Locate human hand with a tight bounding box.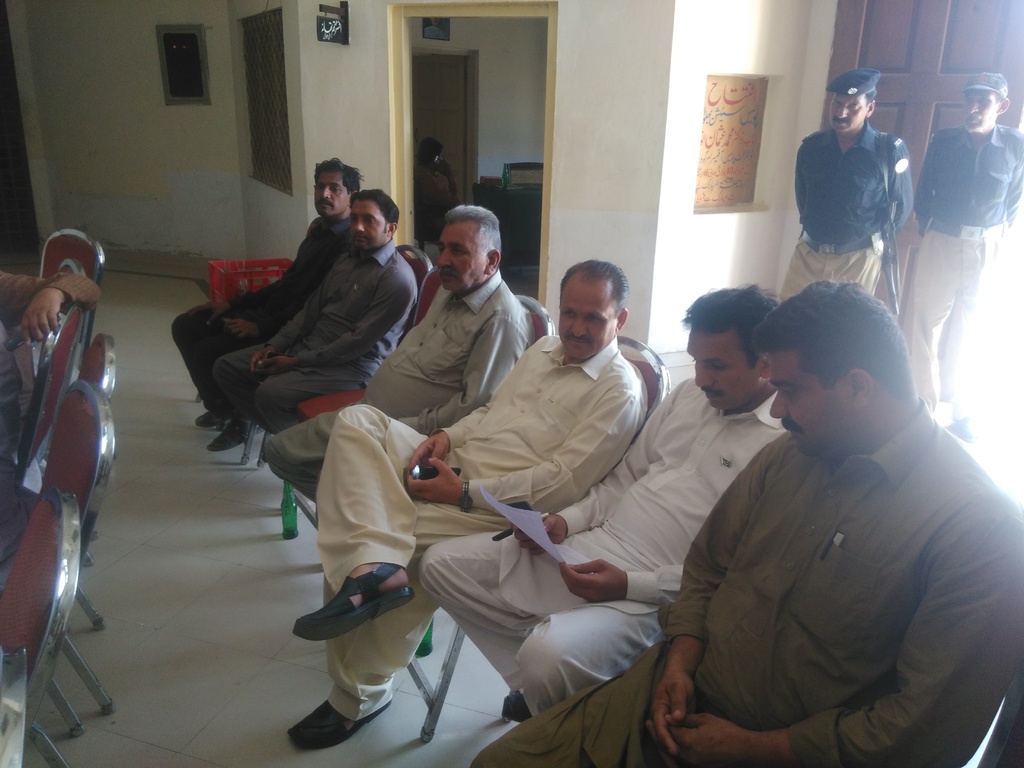
Rect(559, 557, 632, 602).
